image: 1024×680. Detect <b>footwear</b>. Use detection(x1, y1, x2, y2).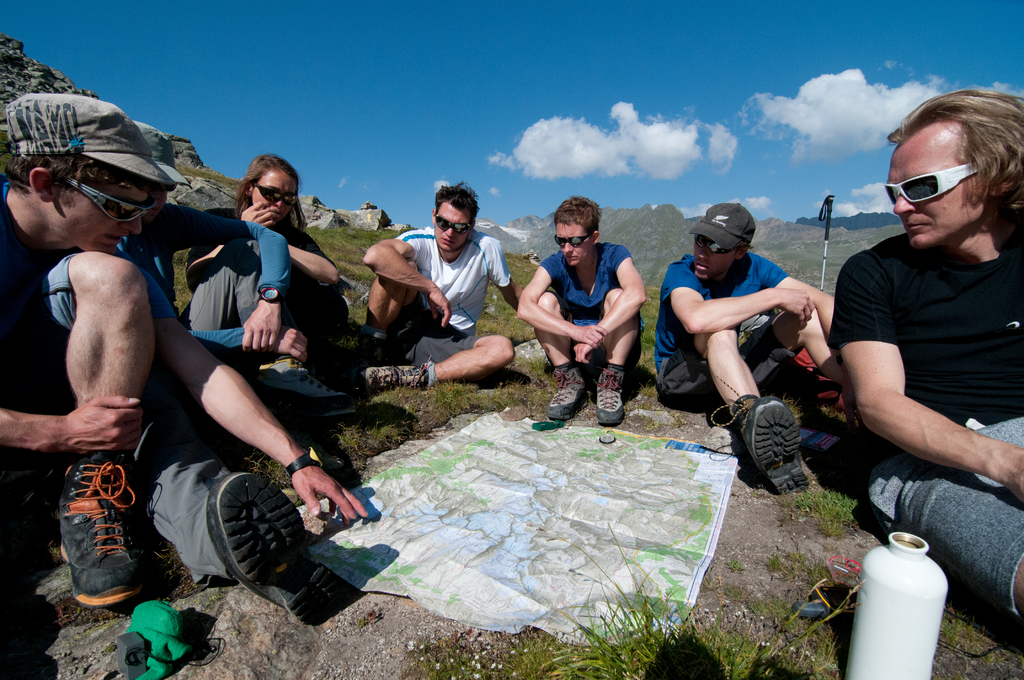
detection(546, 365, 591, 419).
